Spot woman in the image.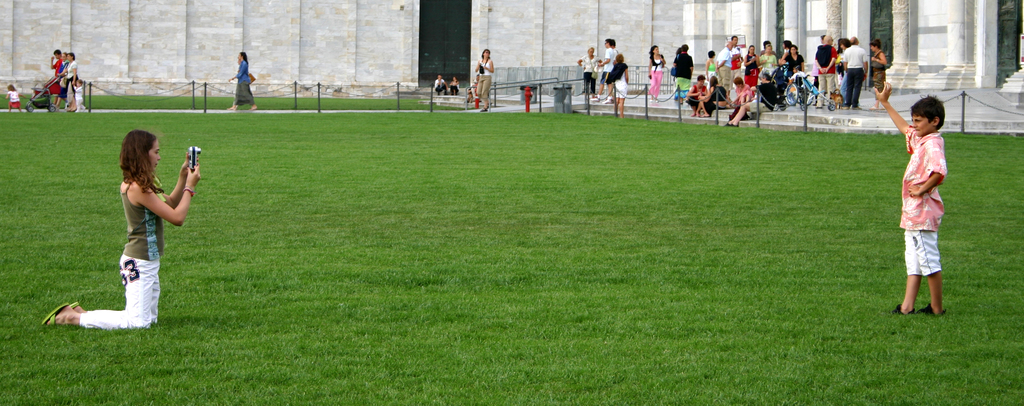
woman found at (651, 45, 661, 101).
